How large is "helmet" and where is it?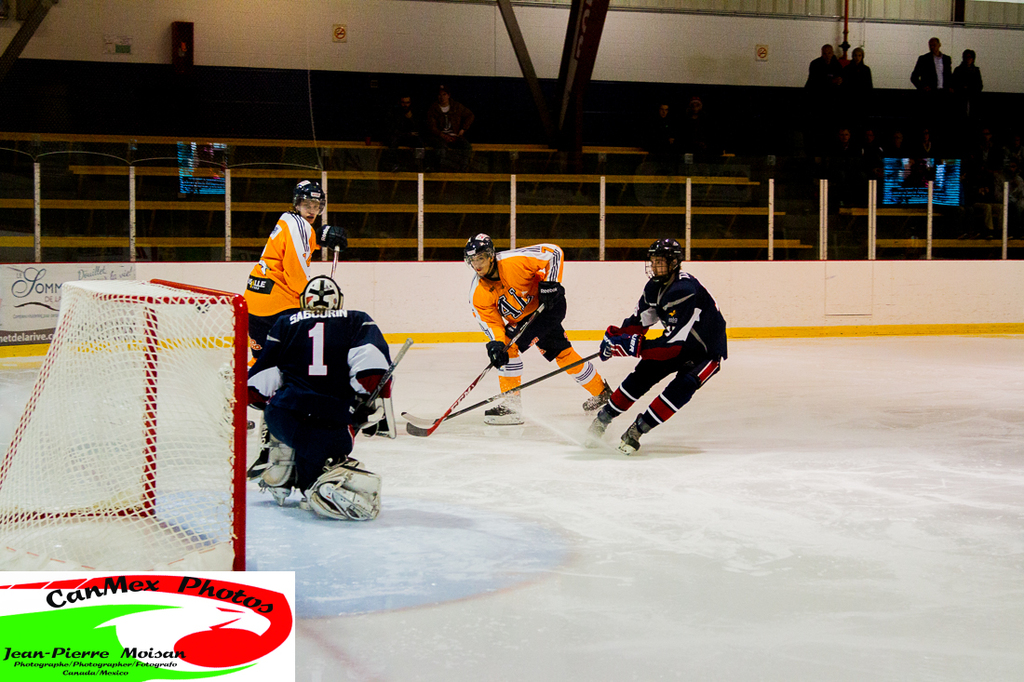
Bounding box: bbox=(465, 230, 493, 279).
